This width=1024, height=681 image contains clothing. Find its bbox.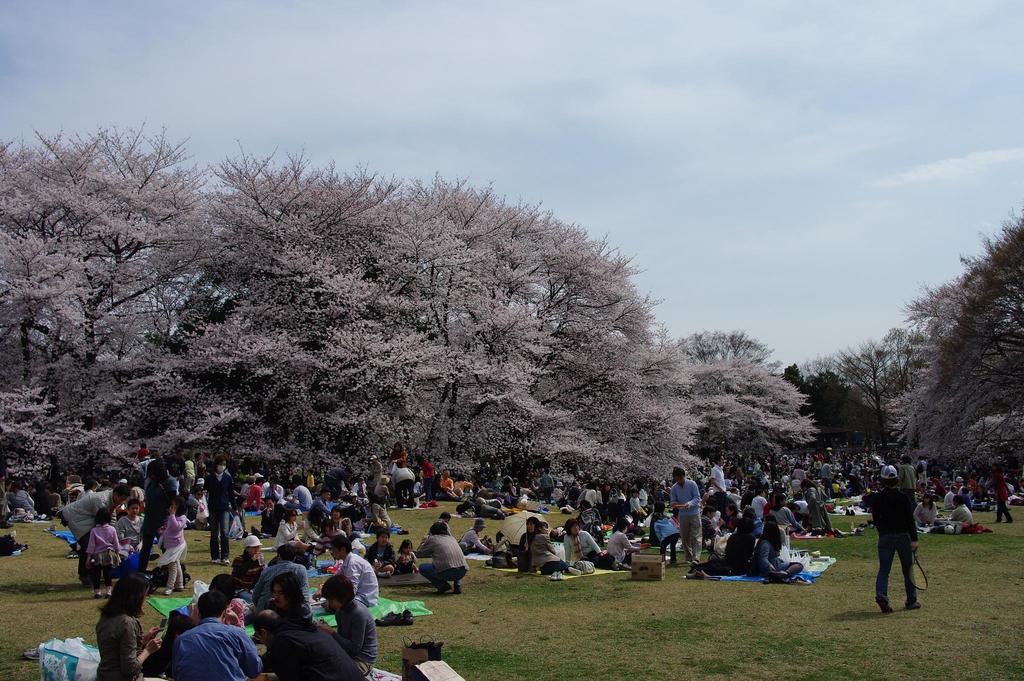
detection(323, 468, 349, 501).
